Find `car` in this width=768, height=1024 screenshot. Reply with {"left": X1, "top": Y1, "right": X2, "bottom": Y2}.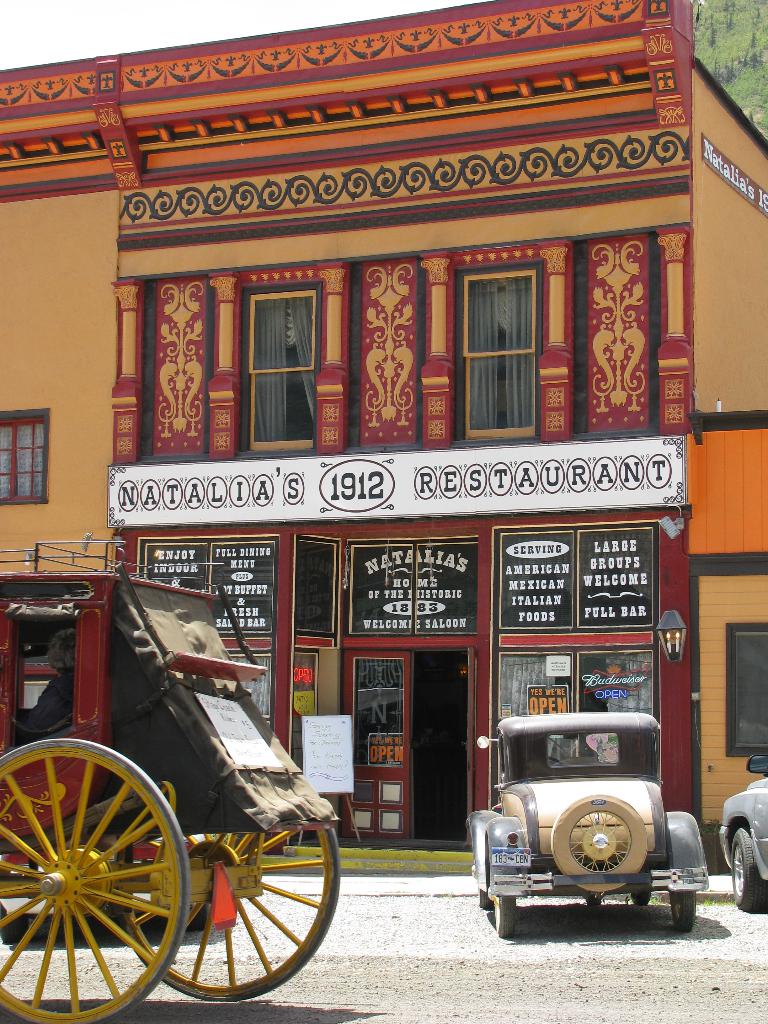
{"left": 0, "top": 541, "right": 340, "bottom": 1023}.
